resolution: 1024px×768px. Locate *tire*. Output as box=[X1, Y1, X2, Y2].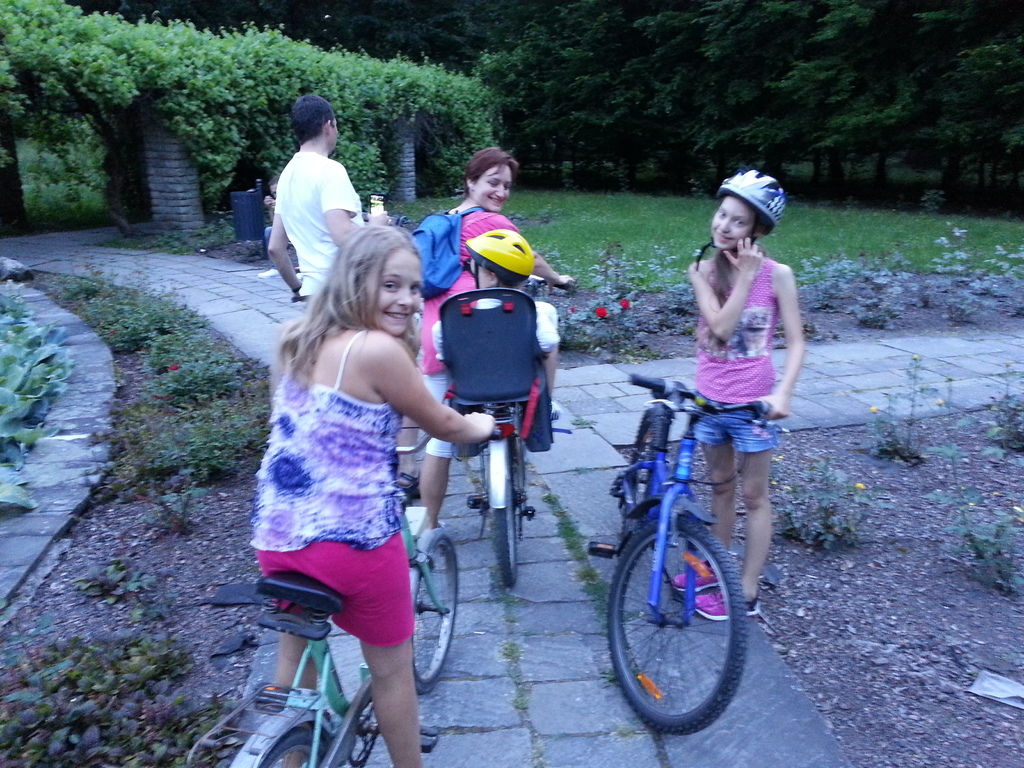
box=[497, 451, 516, 586].
